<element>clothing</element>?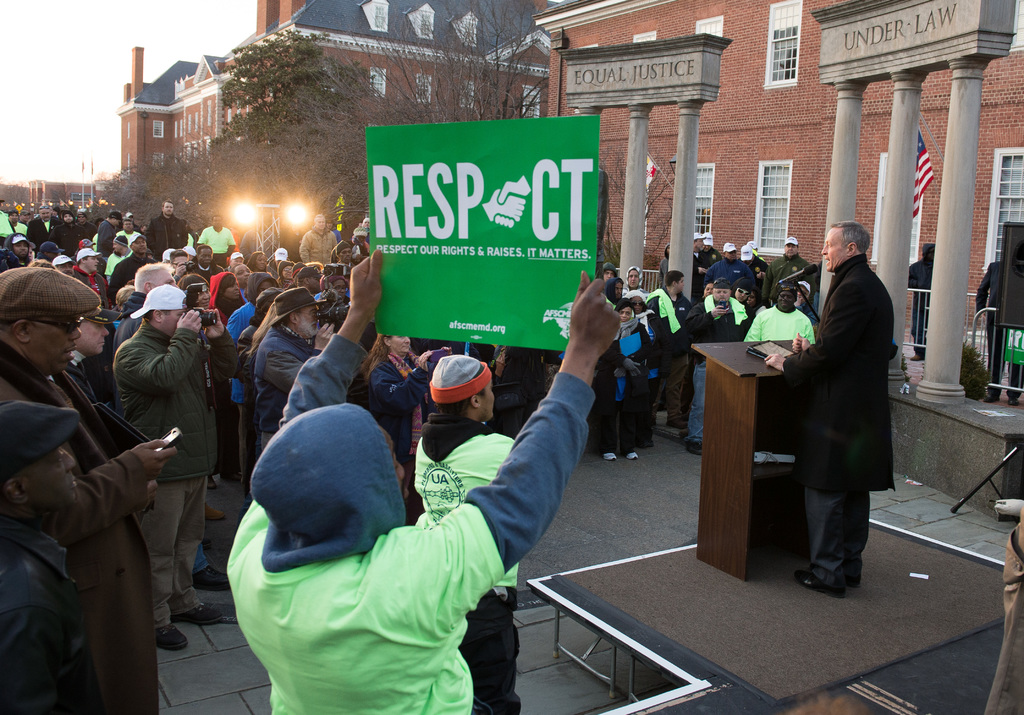
[x1=0, y1=216, x2=28, y2=235]
